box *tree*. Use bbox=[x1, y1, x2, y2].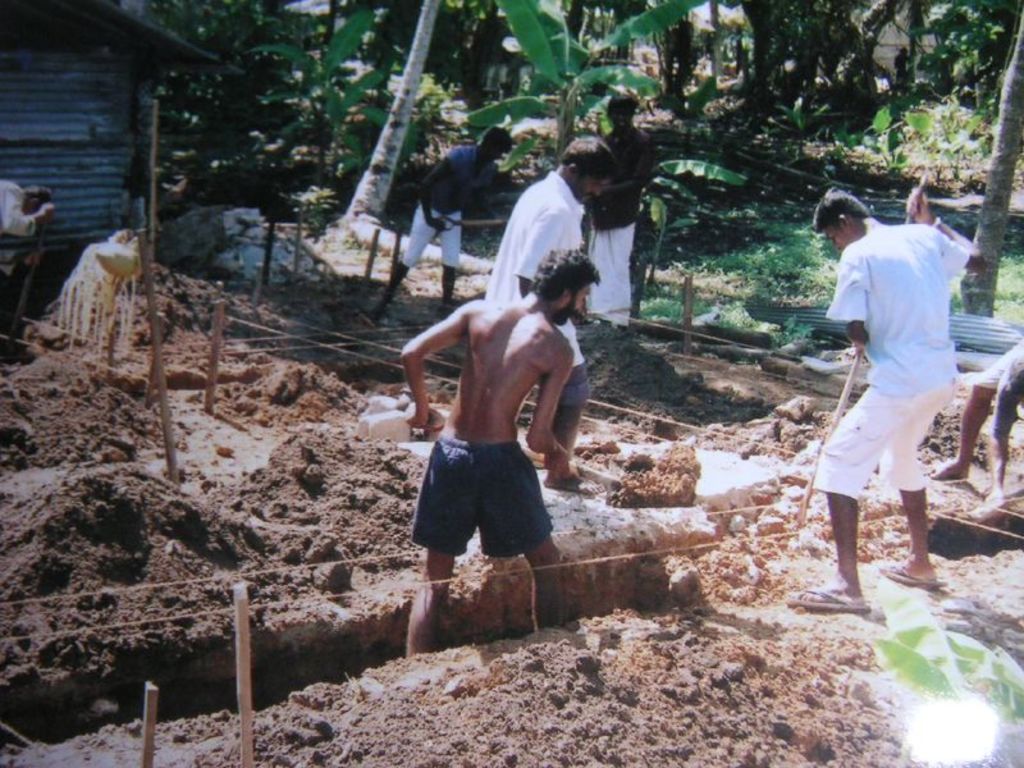
bbox=[457, 0, 712, 165].
